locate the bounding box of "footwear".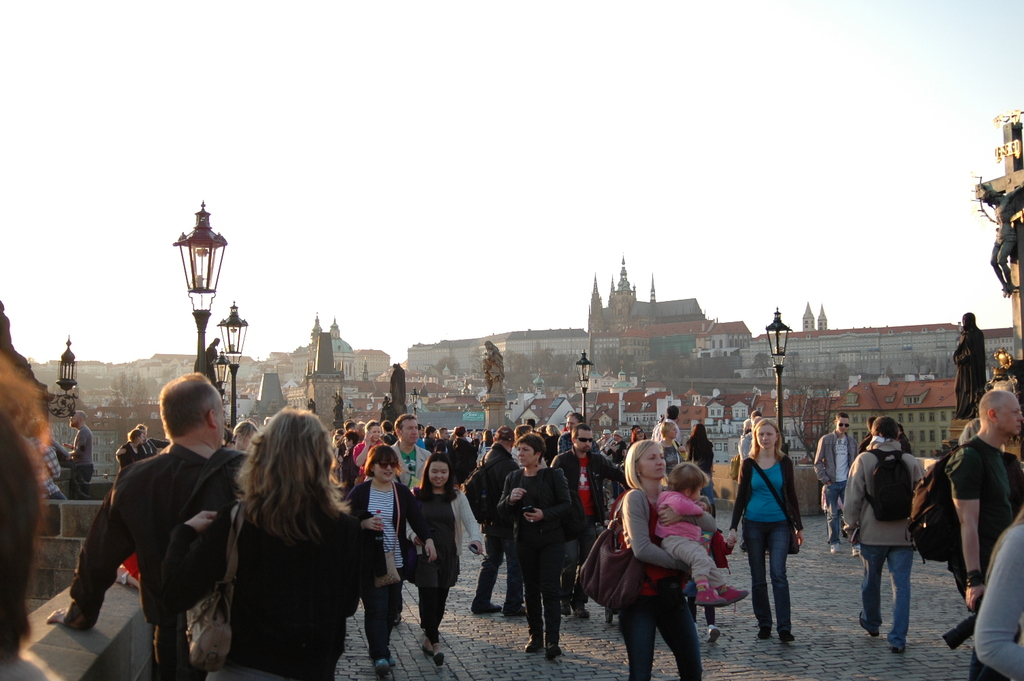
Bounding box: x1=850, y1=543, x2=863, y2=559.
